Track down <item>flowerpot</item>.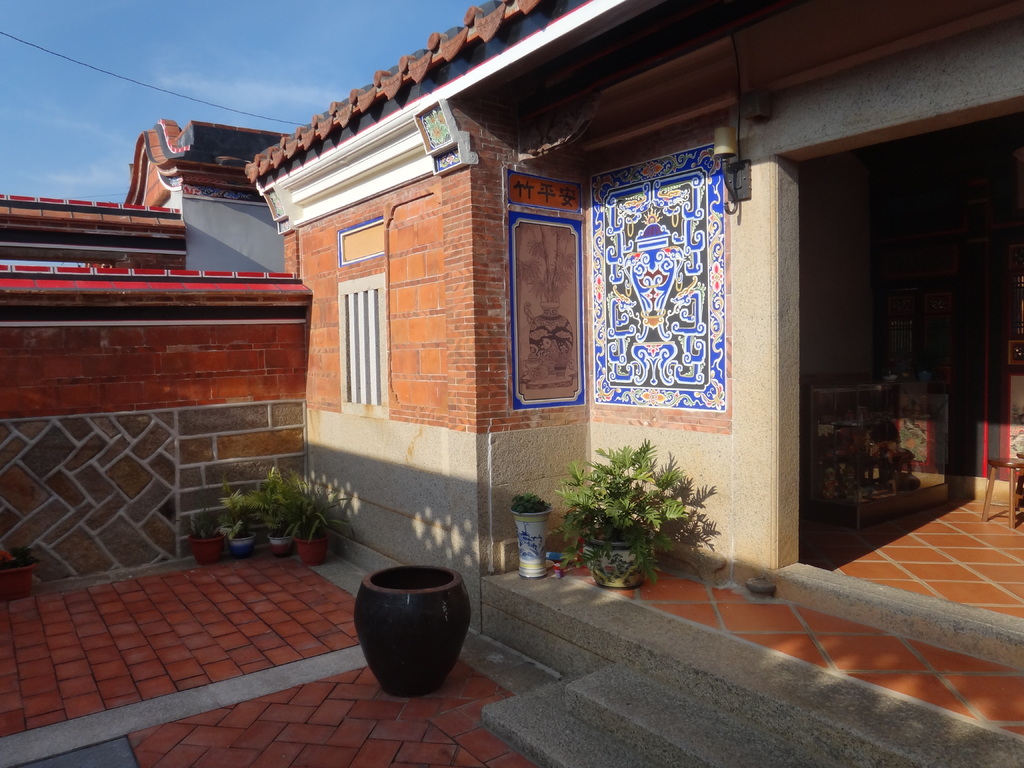
Tracked to 266 533 294 557.
